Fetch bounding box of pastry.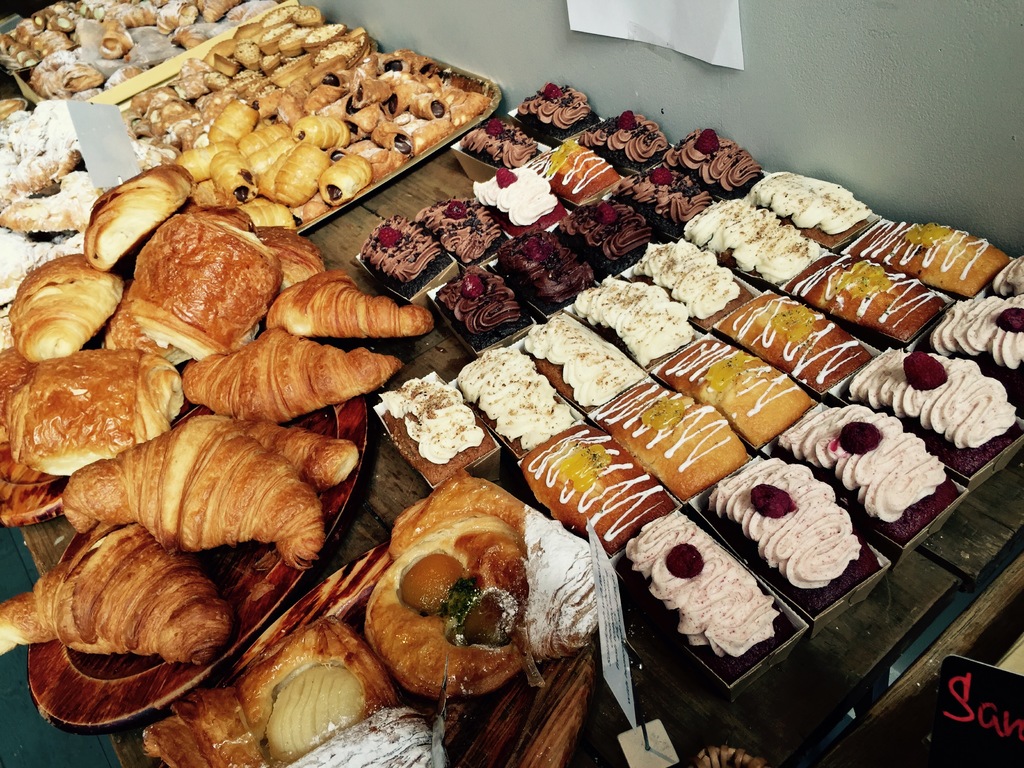
Bbox: bbox=[744, 171, 879, 250].
